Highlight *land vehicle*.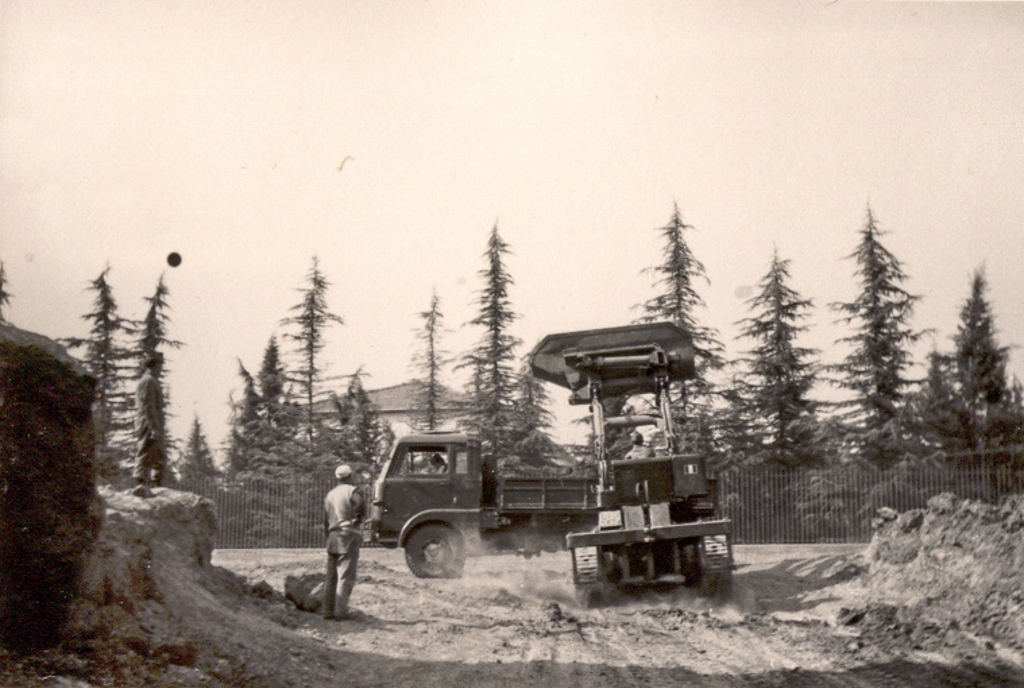
Highlighted region: bbox=[368, 336, 700, 576].
